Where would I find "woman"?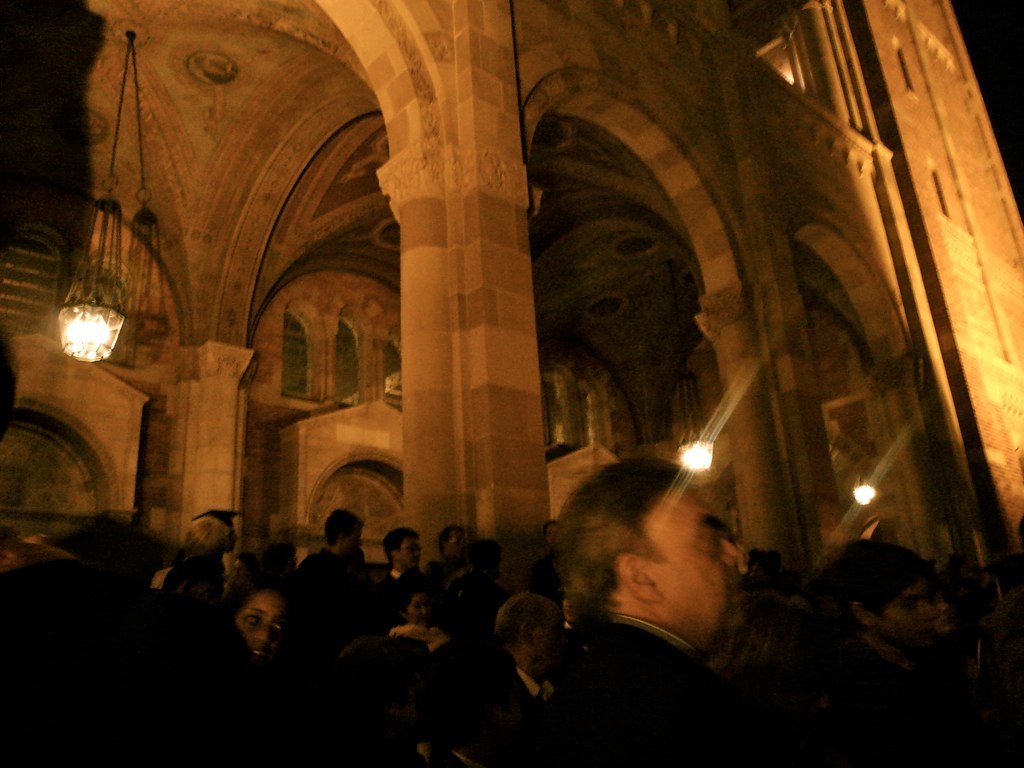
At 799 535 932 767.
